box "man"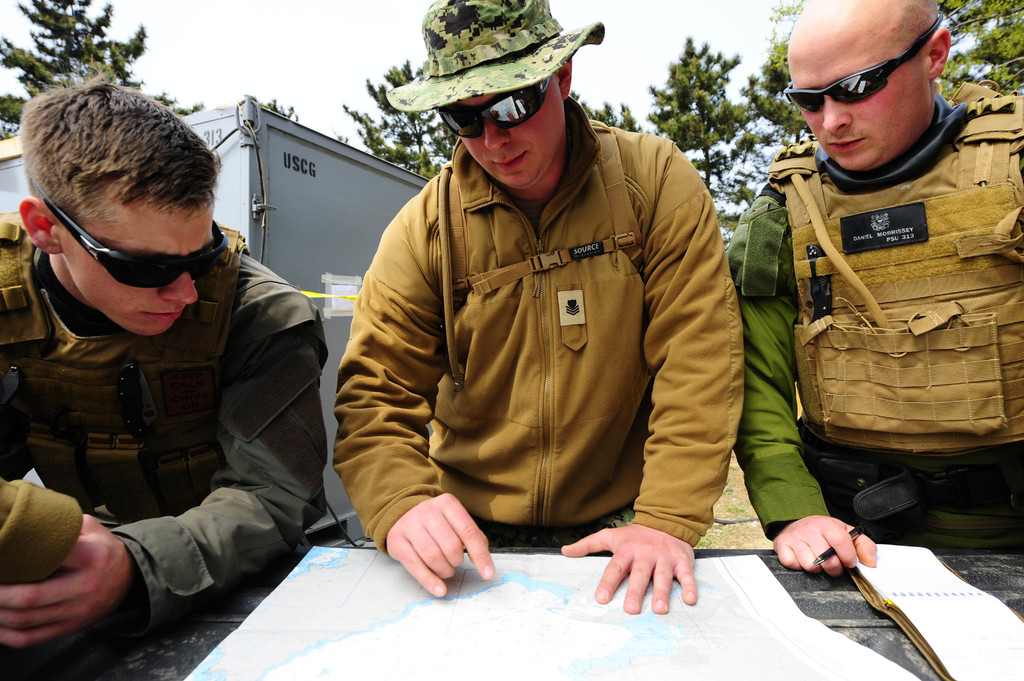
l=330, t=13, r=781, b=596
